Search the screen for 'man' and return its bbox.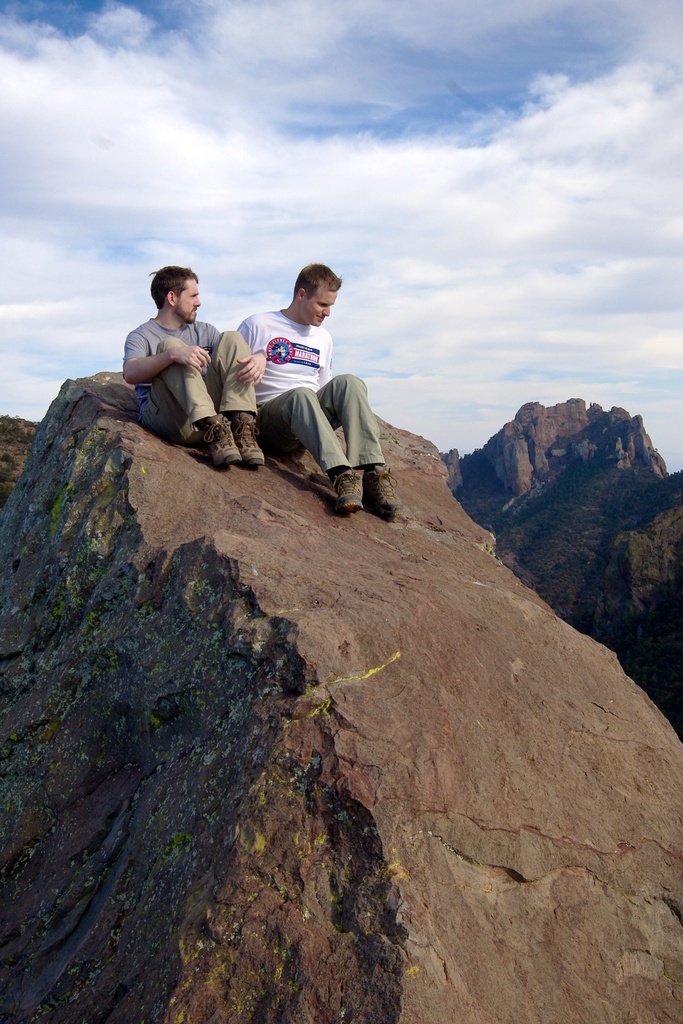
Found: box=[239, 259, 402, 511].
